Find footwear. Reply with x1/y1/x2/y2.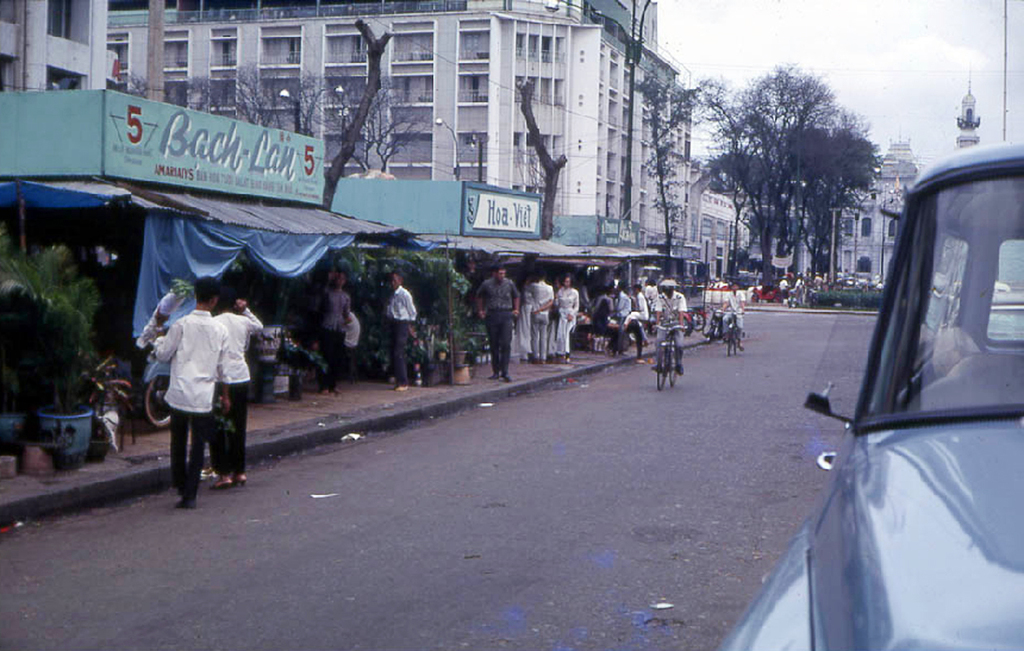
649/363/661/370.
